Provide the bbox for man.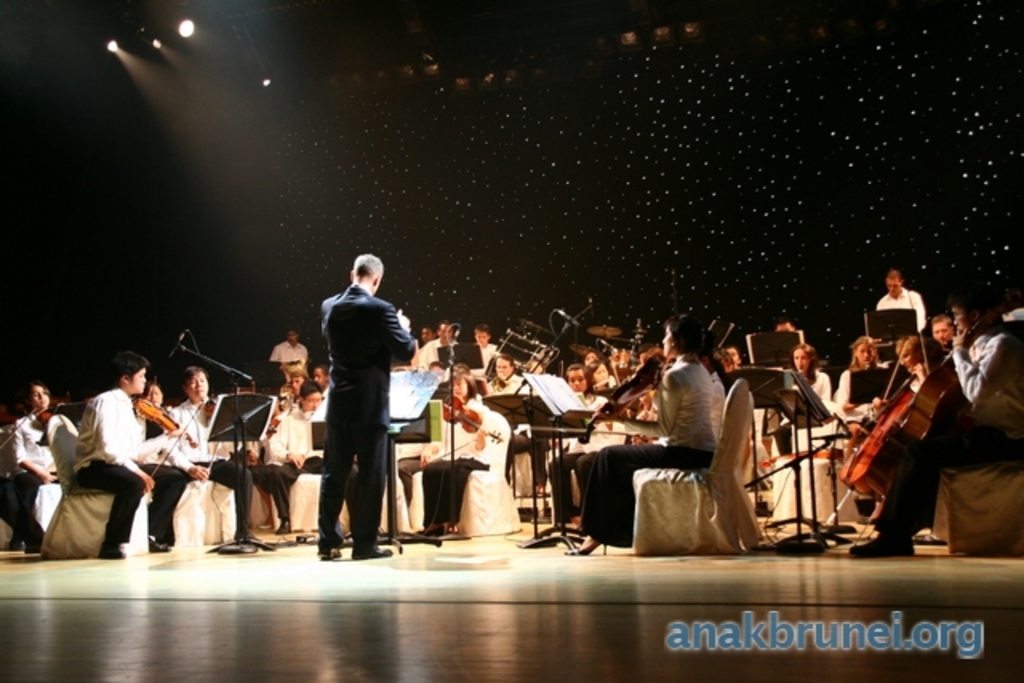
box(266, 330, 314, 382).
